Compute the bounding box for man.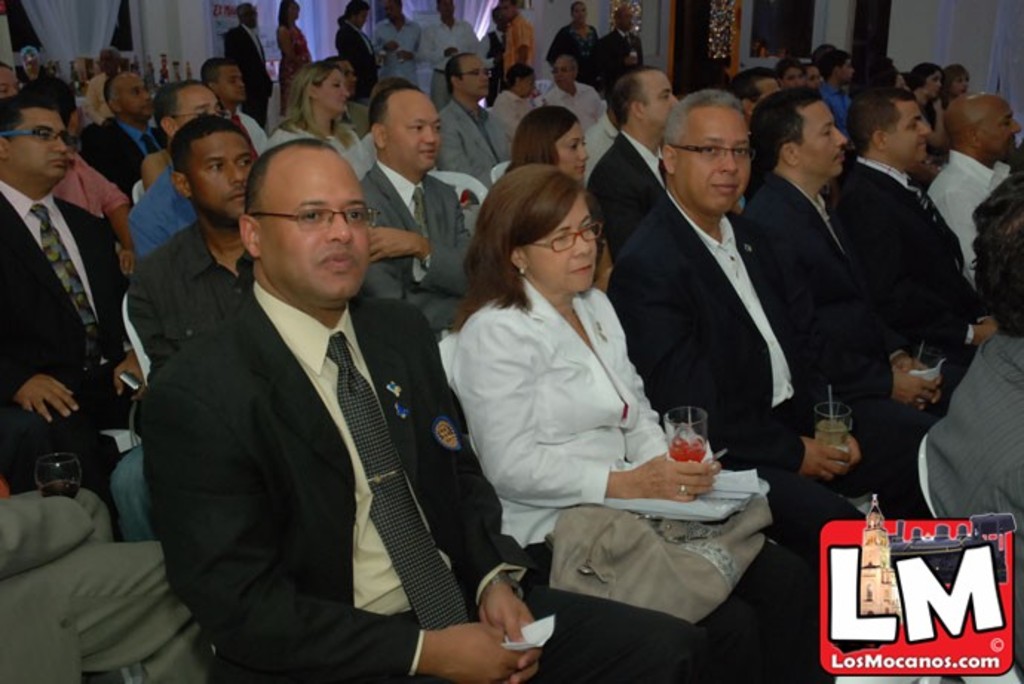
bbox=(194, 56, 282, 157).
